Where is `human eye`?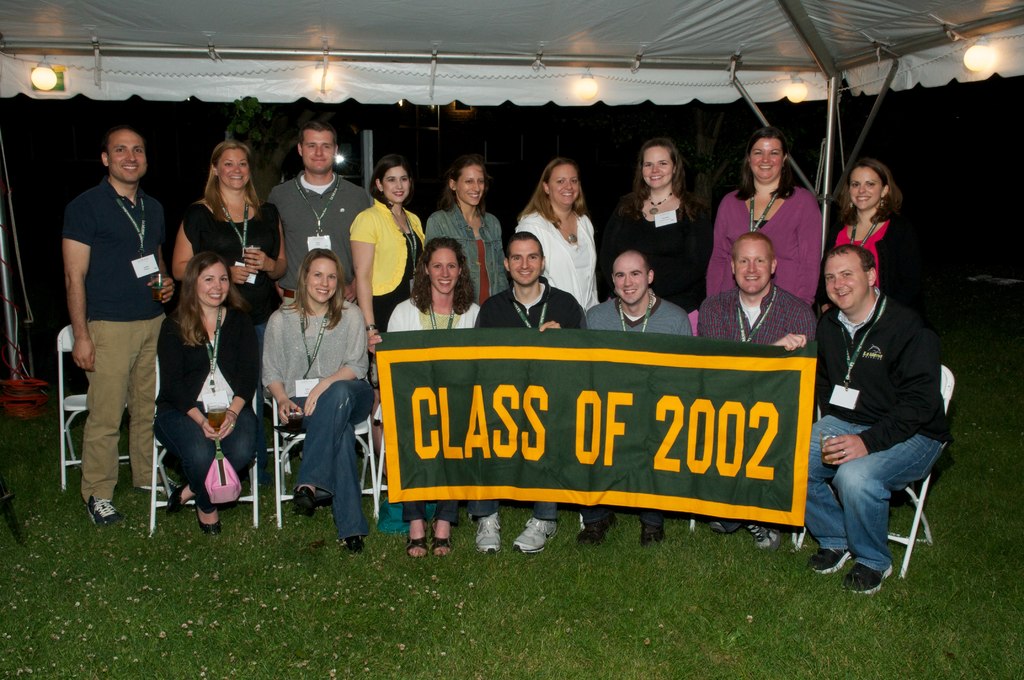
[449,262,456,270].
